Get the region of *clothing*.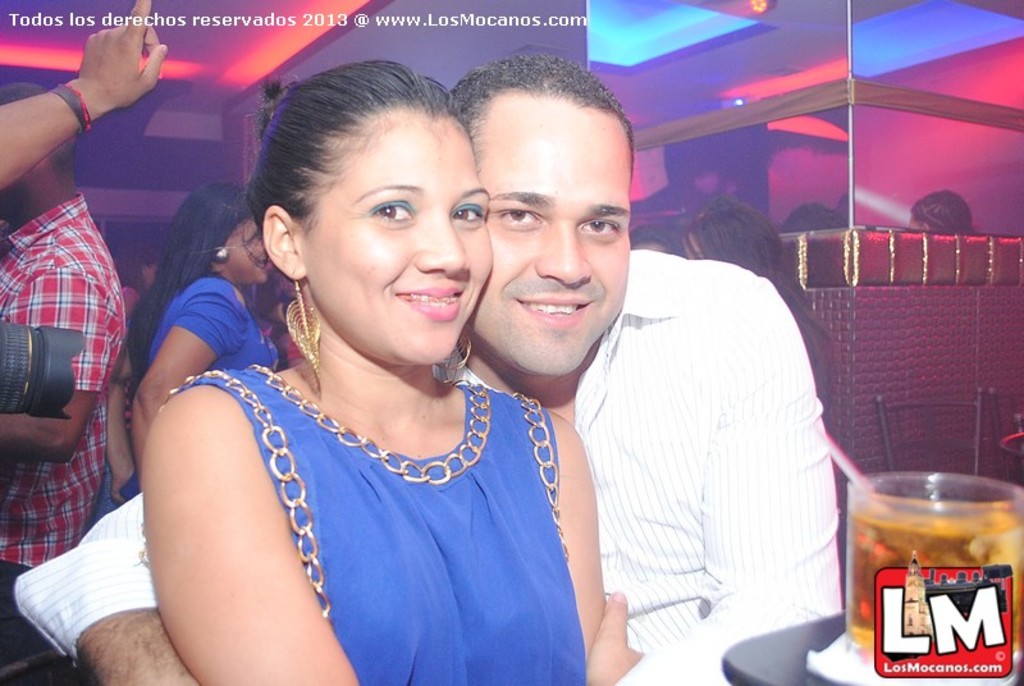
(790, 283, 832, 451).
